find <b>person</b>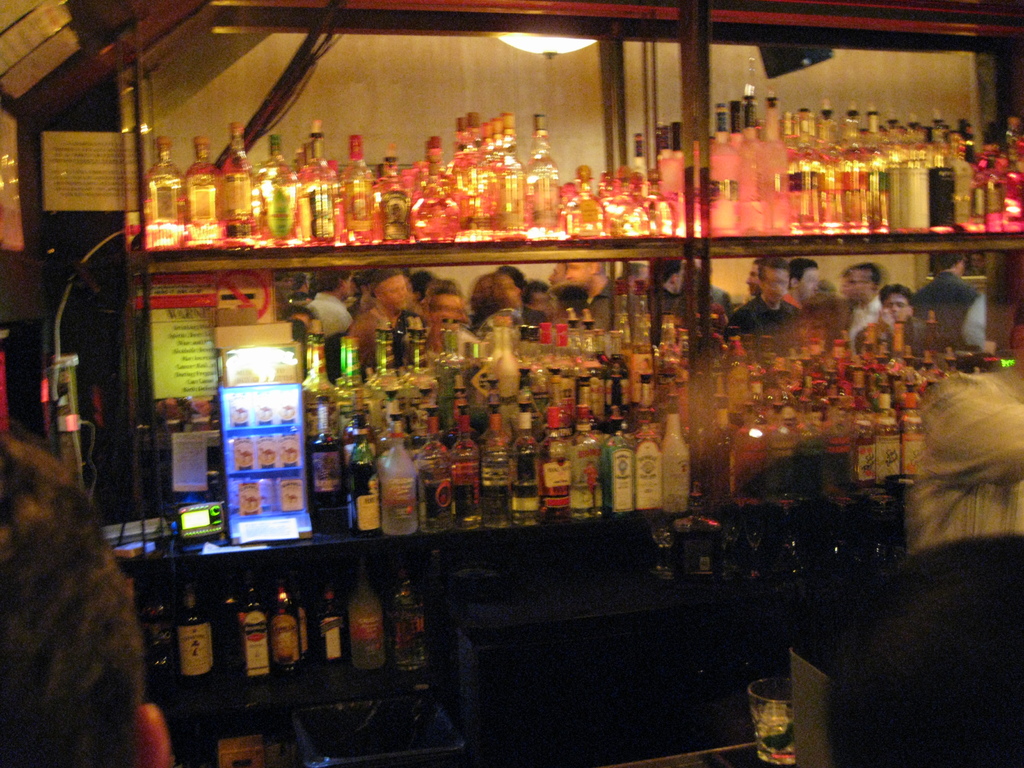
left=731, top=255, right=793, bottom=349
